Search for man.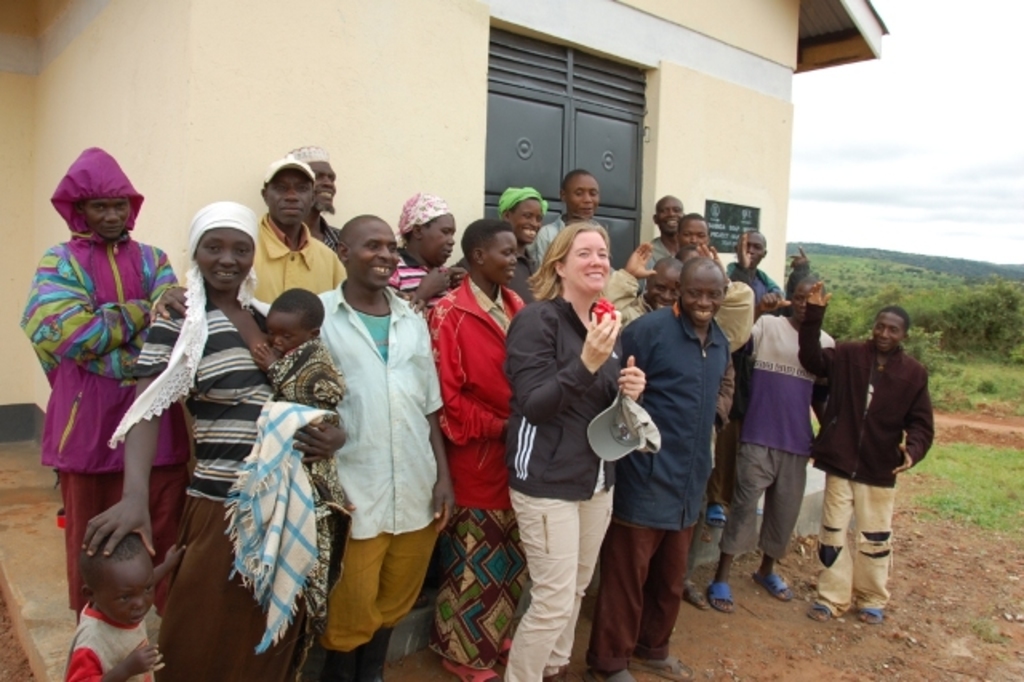
Found at (left=718, top=224, right=782, bottom=525).
